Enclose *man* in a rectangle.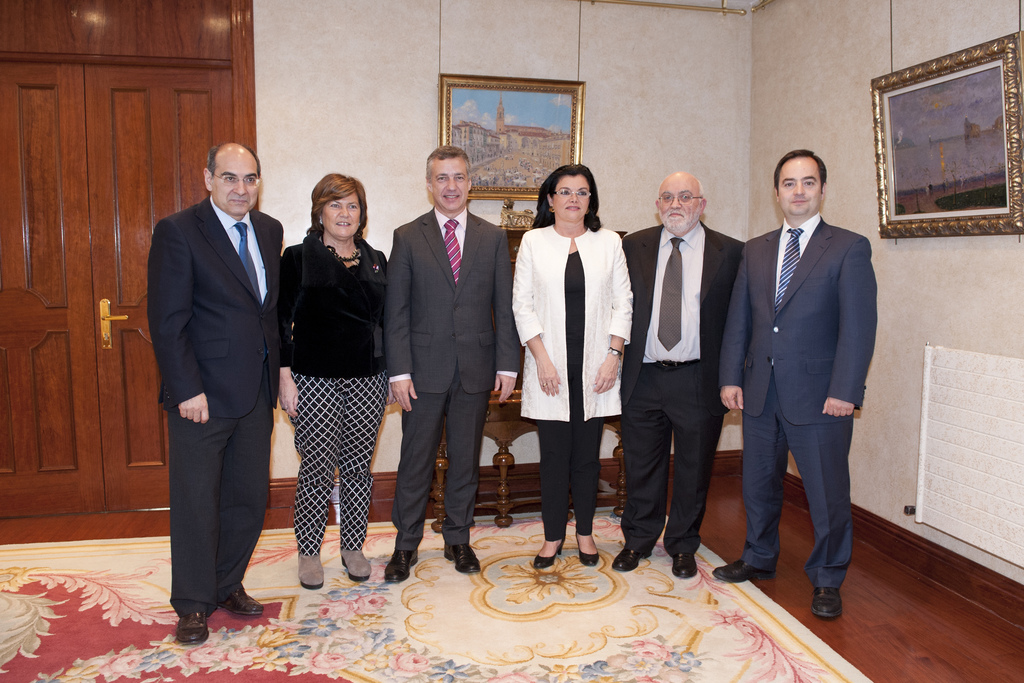
{"x1": 378, "y1": 145, "x2": 520, "y2": 560}.
